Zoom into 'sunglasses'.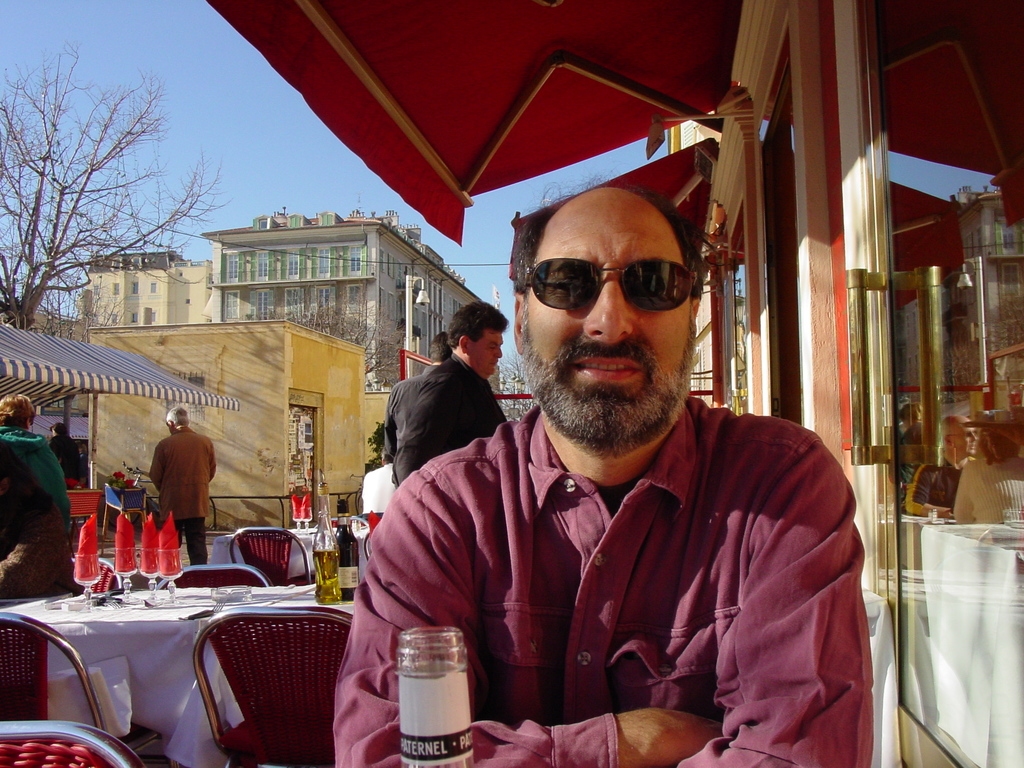
Zoom target: BBox(521, 257, 698, 313).
